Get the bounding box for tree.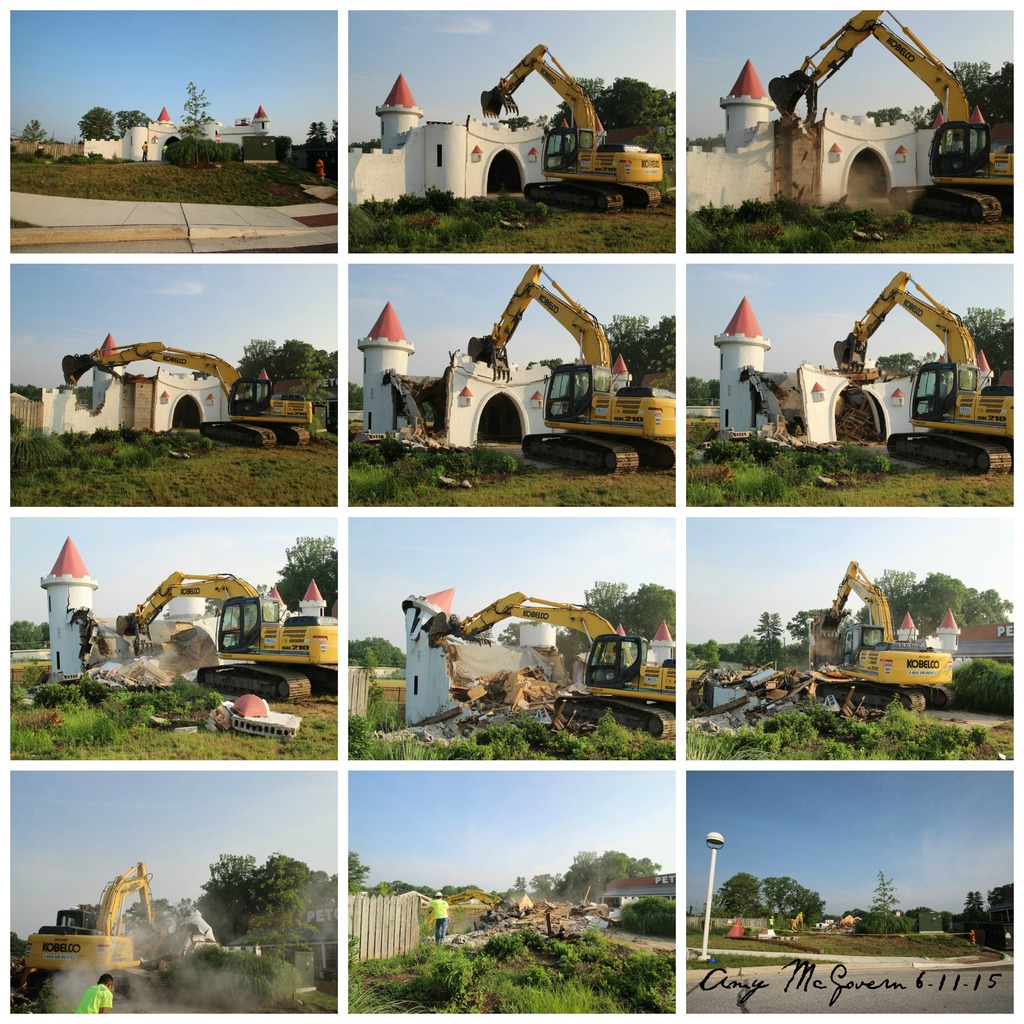
749,604,788,659.
